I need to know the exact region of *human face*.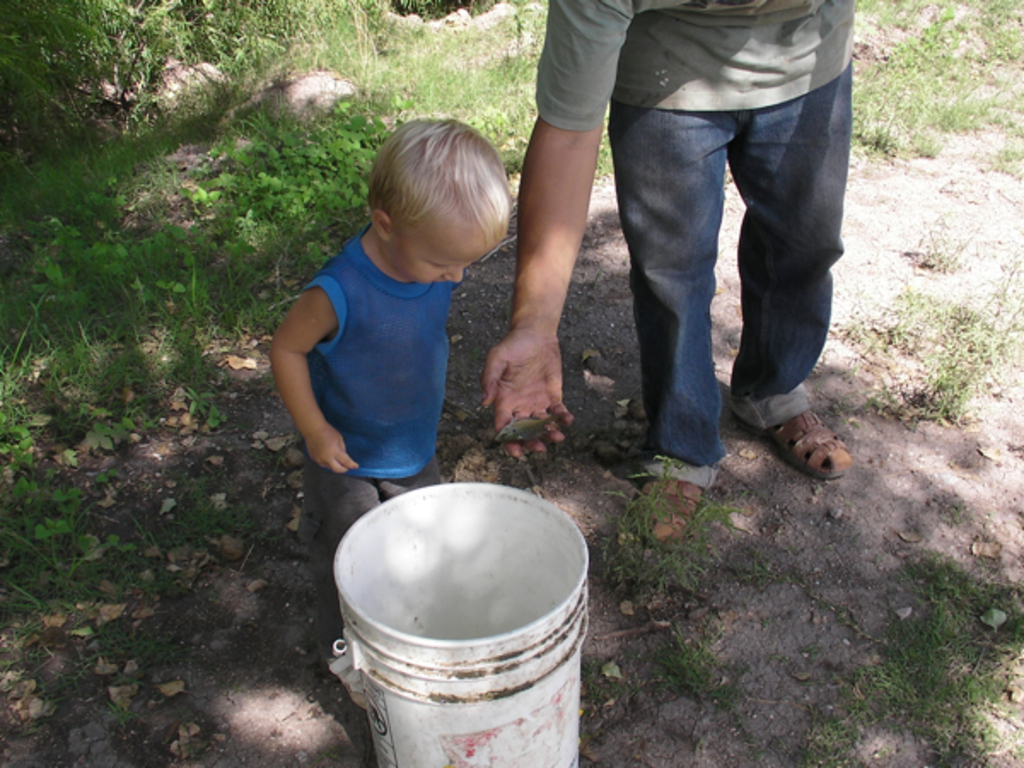
Region: left=391, top=229, right=488, bottom=285.
